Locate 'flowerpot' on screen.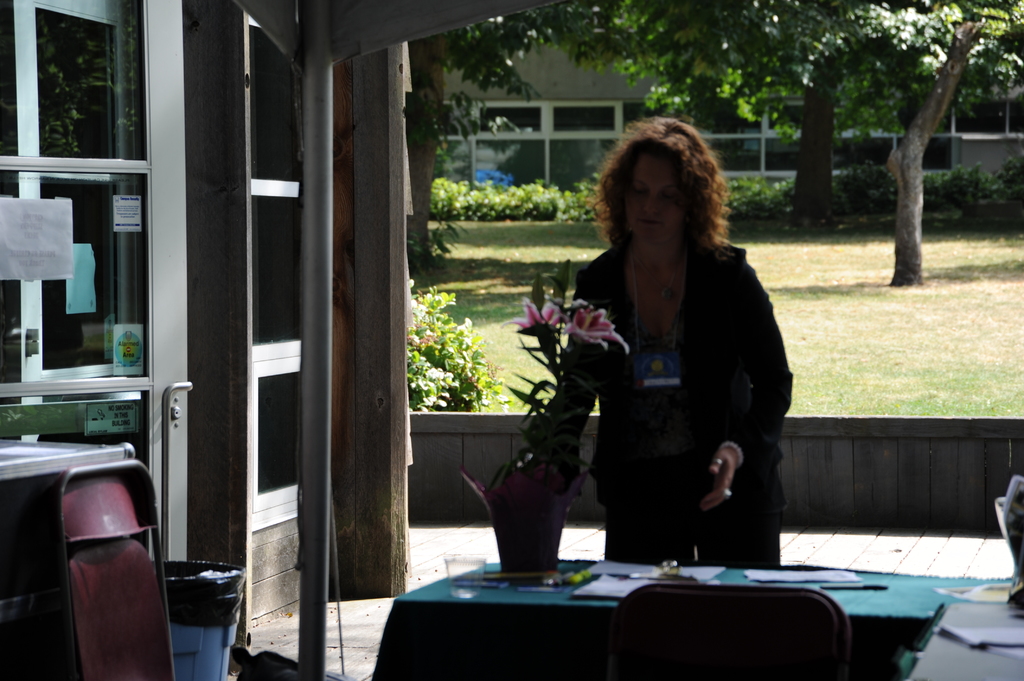
On screen at 473 460 590 591.
